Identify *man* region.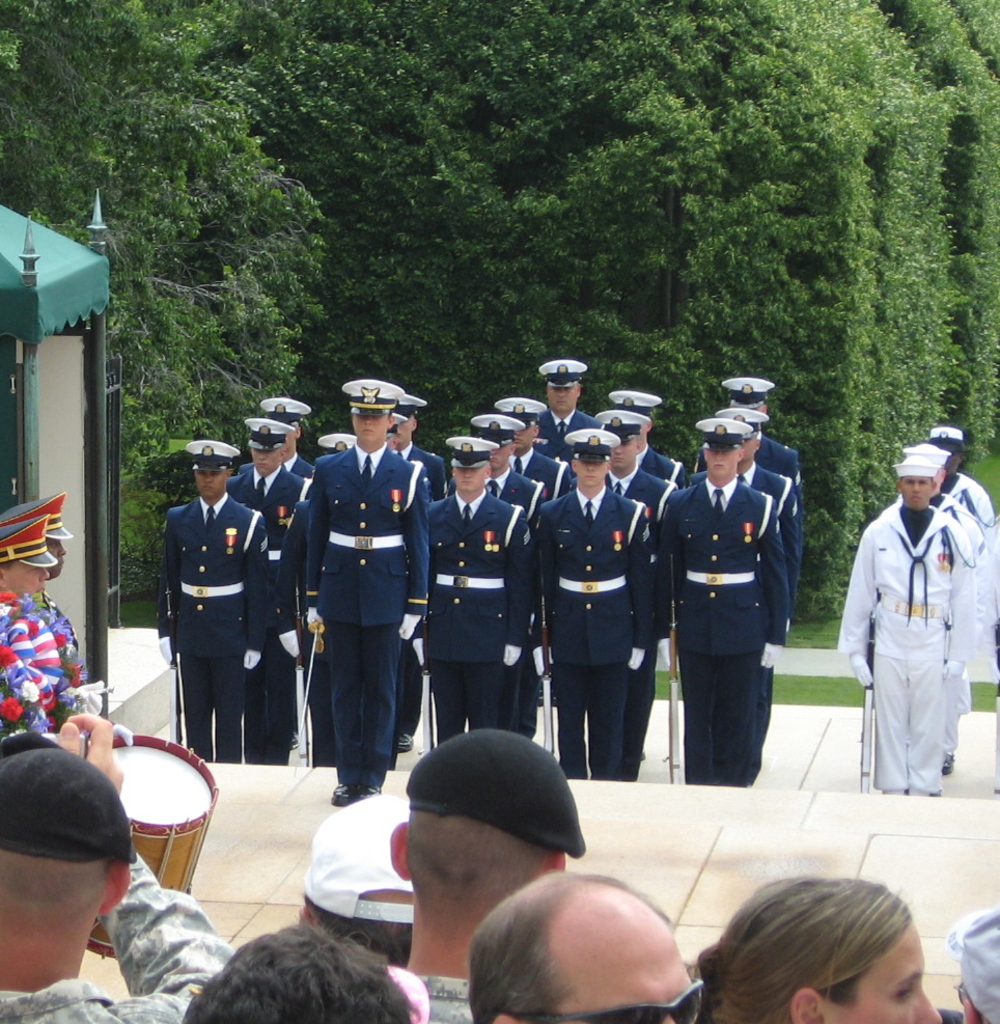
Region: (left=229, top=418, right=300, bottom=760).
